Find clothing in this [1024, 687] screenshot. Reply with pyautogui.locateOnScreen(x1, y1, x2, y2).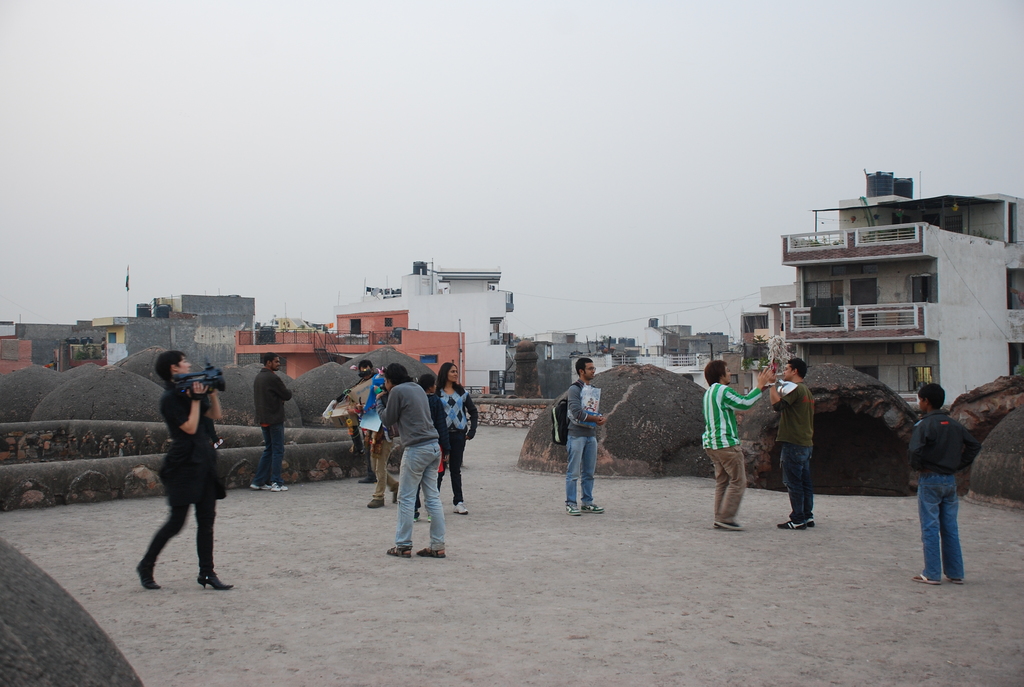
pyautogui.locateOnScreen(370, 436, 396, 498).
